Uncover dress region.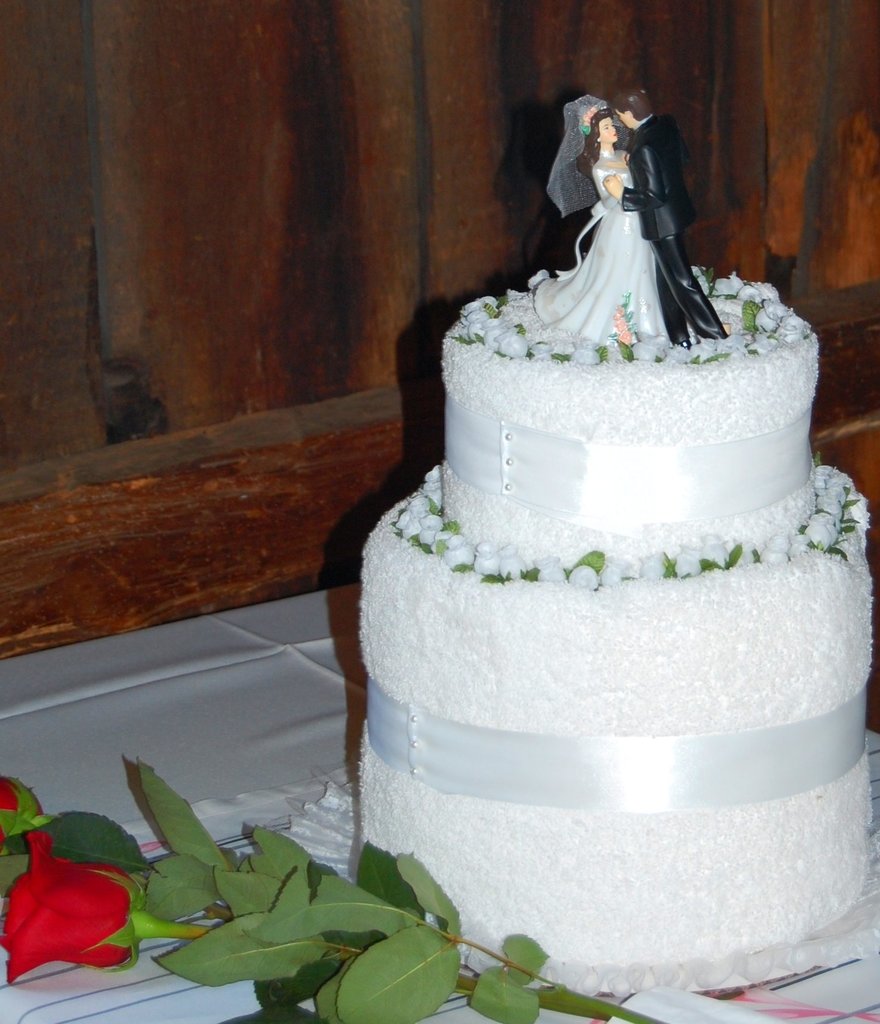
Uncovered: x1=534, y1=163, x2=667, y2=344.
